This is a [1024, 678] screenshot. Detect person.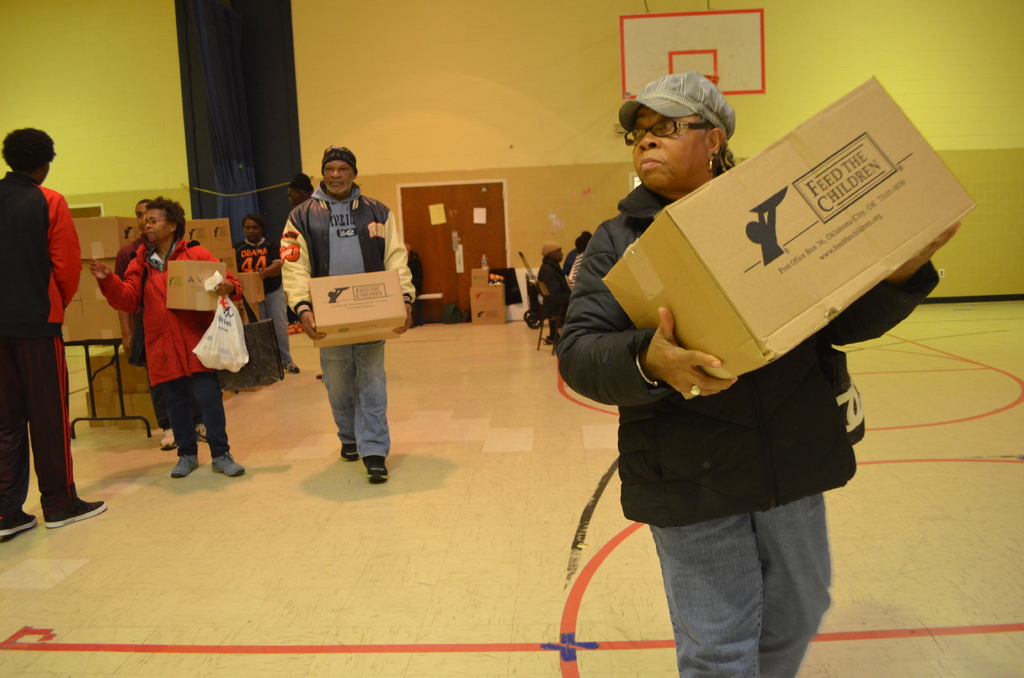
<region>236, 213, 300, 375</region>.
